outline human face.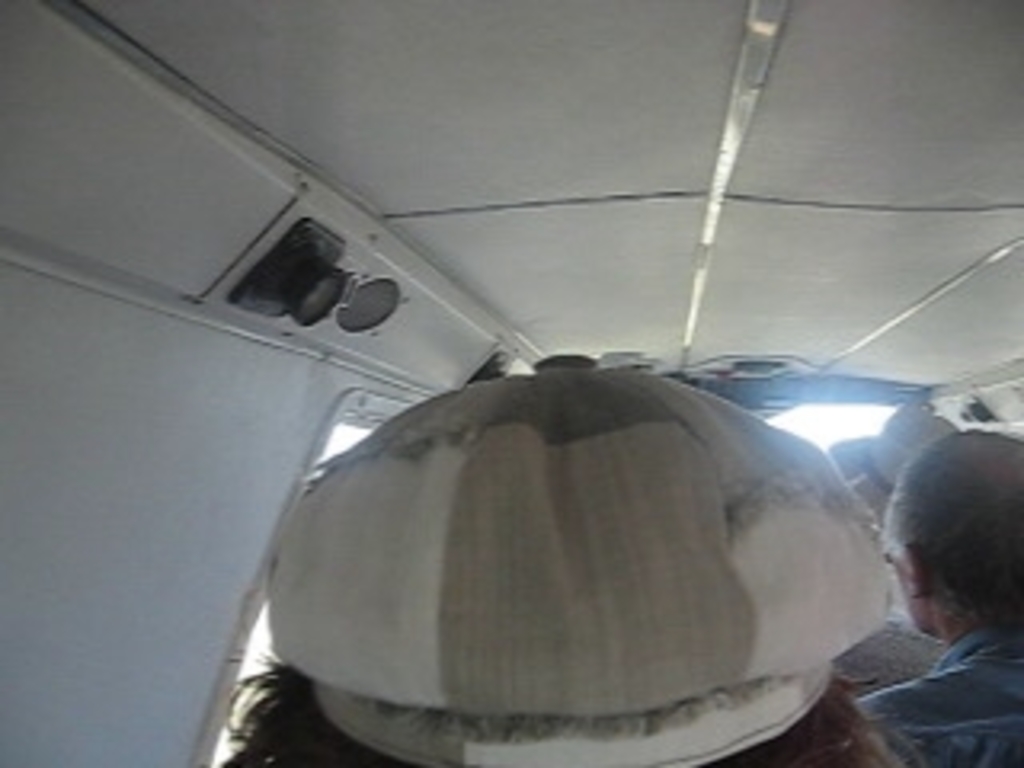
Outline: detection(893, 550, 928, 621).
